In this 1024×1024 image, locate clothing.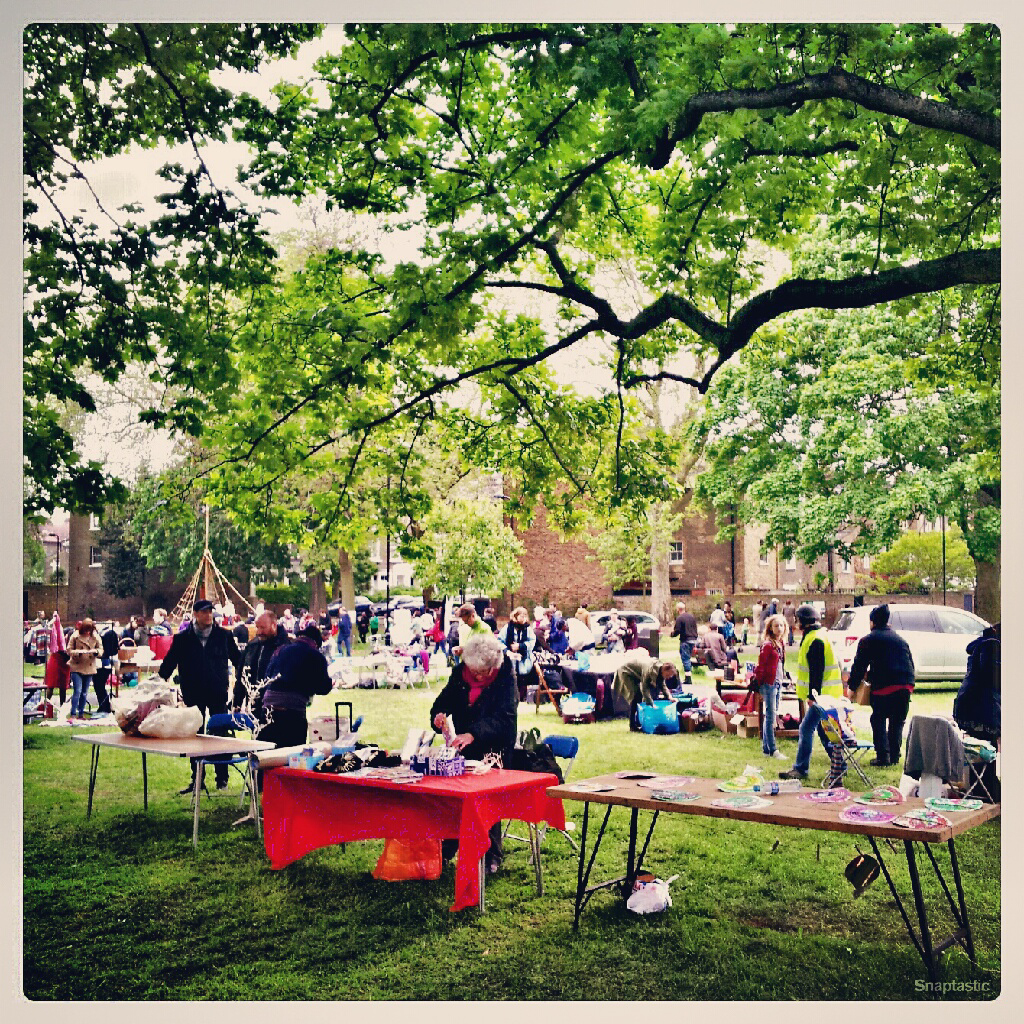
Bounding box: (557,605,593,648).
